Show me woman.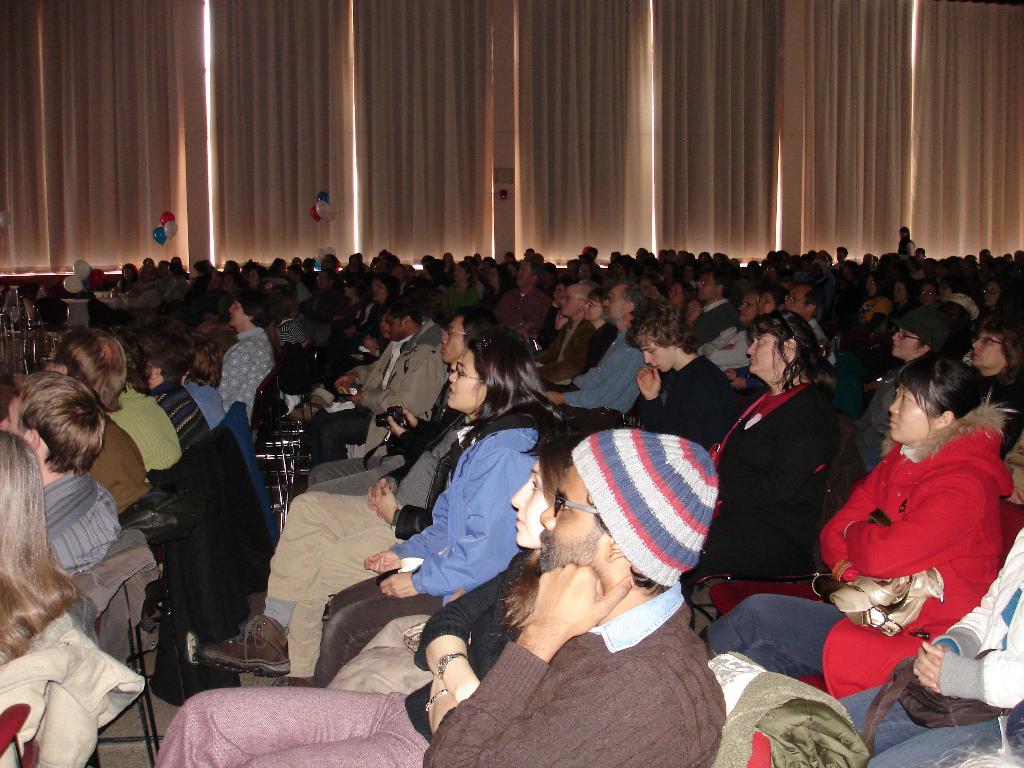
woman is here: [665,281,701,326].
